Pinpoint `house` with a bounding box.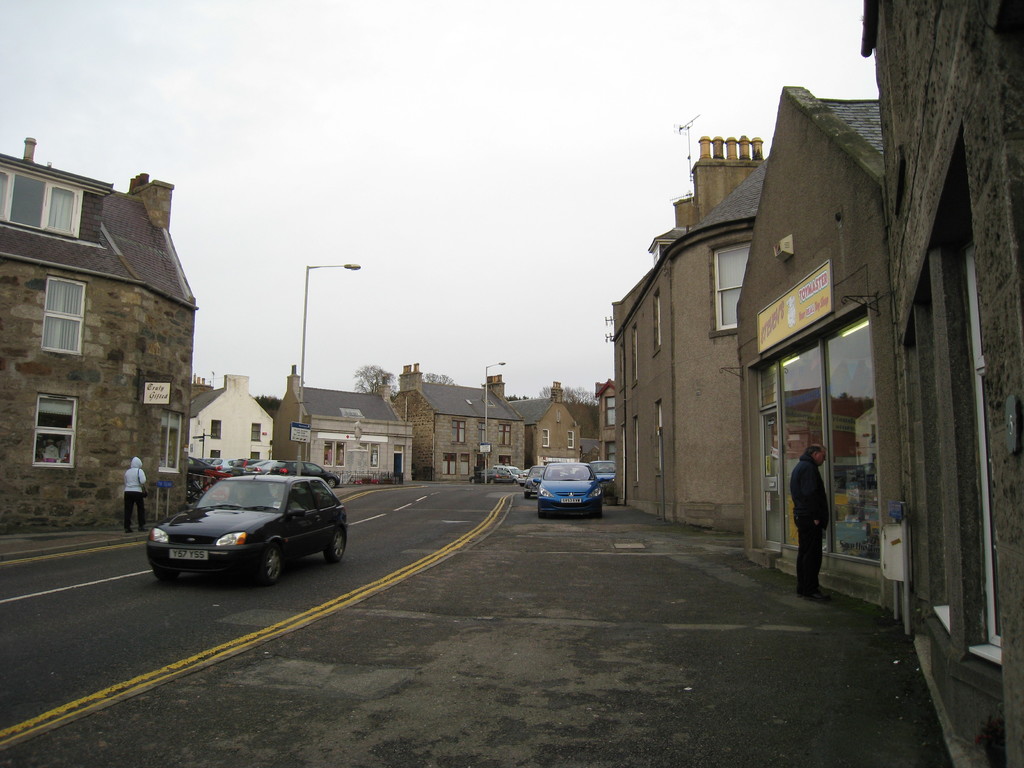
bbox=[190, 367, 276, 458].
